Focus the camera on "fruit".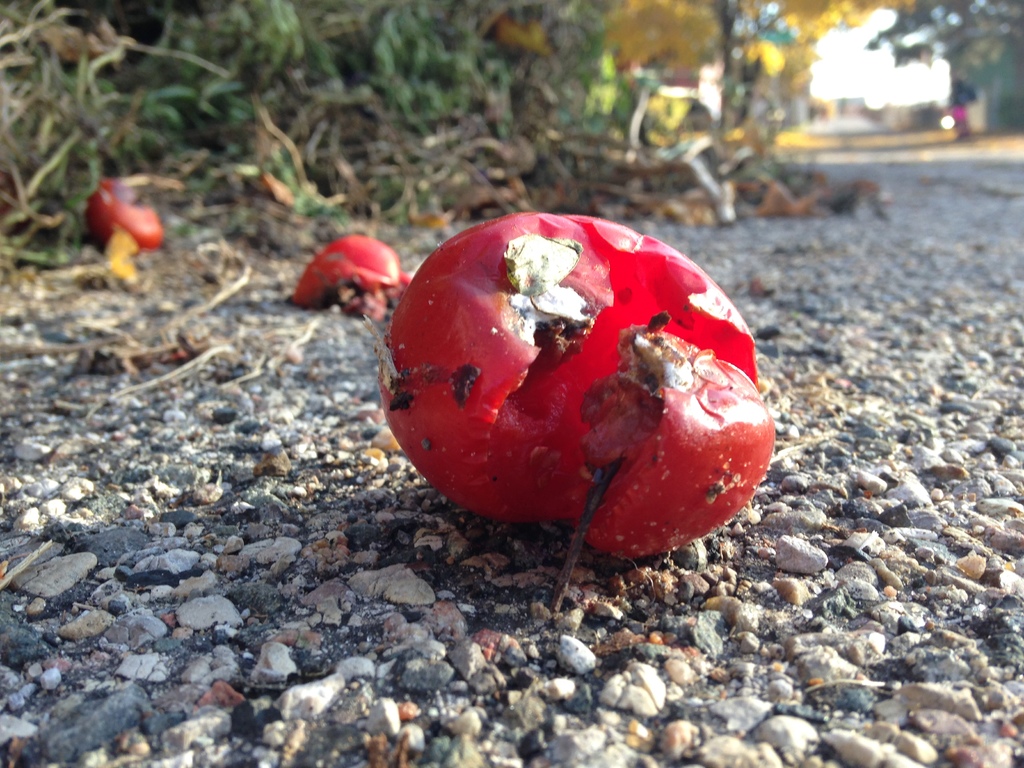
Focus region: bbox(287, 225, 403, 325).
